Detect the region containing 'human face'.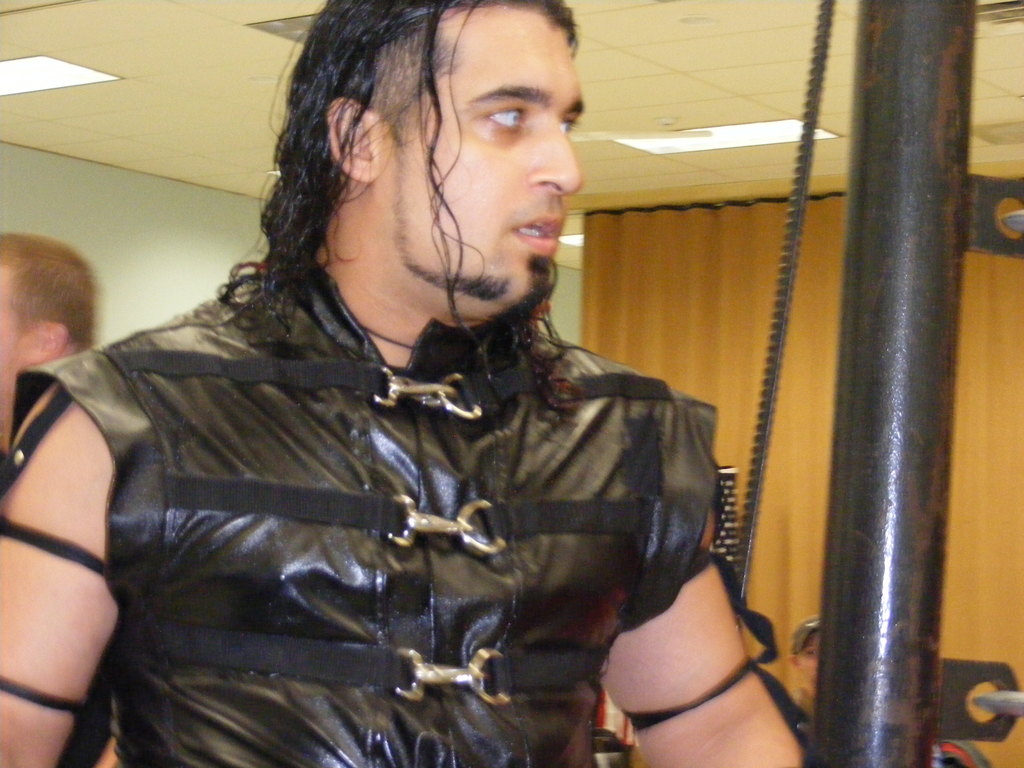
crop(374, 0, 586, 308).
